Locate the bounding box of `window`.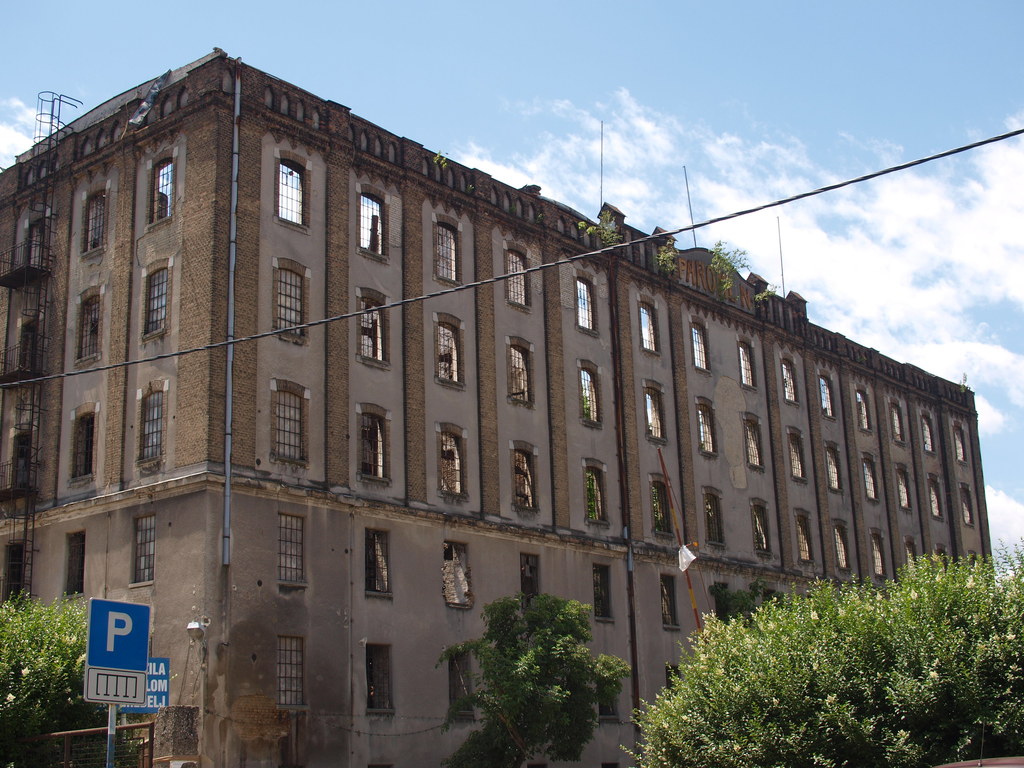
Bounding box: box=[580, 276, 599, 325].
